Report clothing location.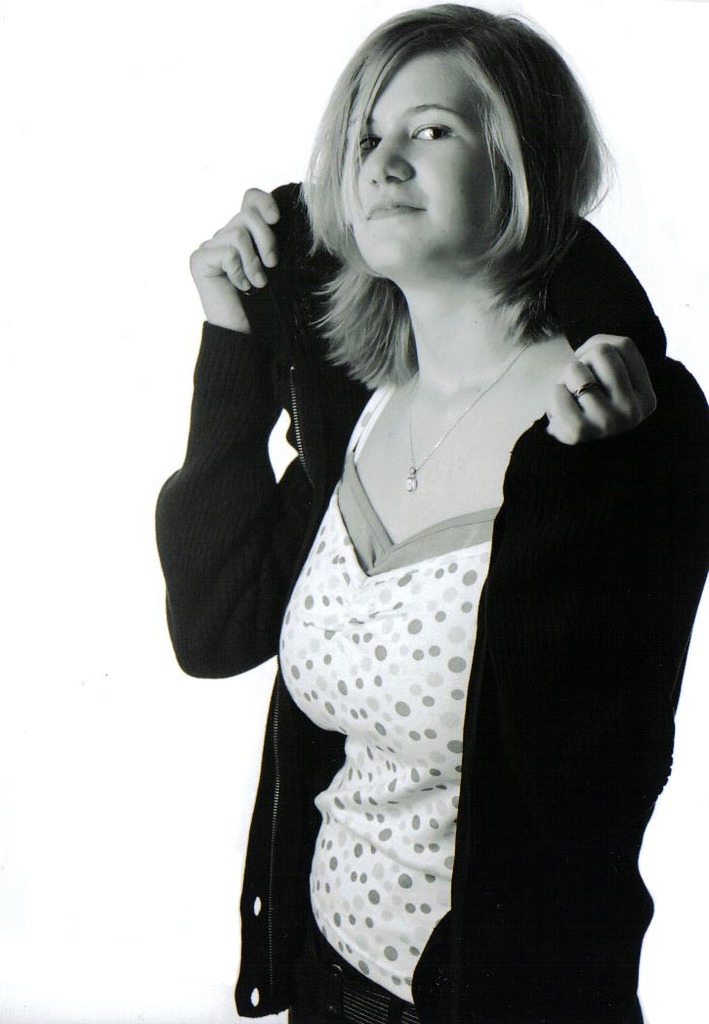
Report: l=145, t=172, r=706, b=1023.
